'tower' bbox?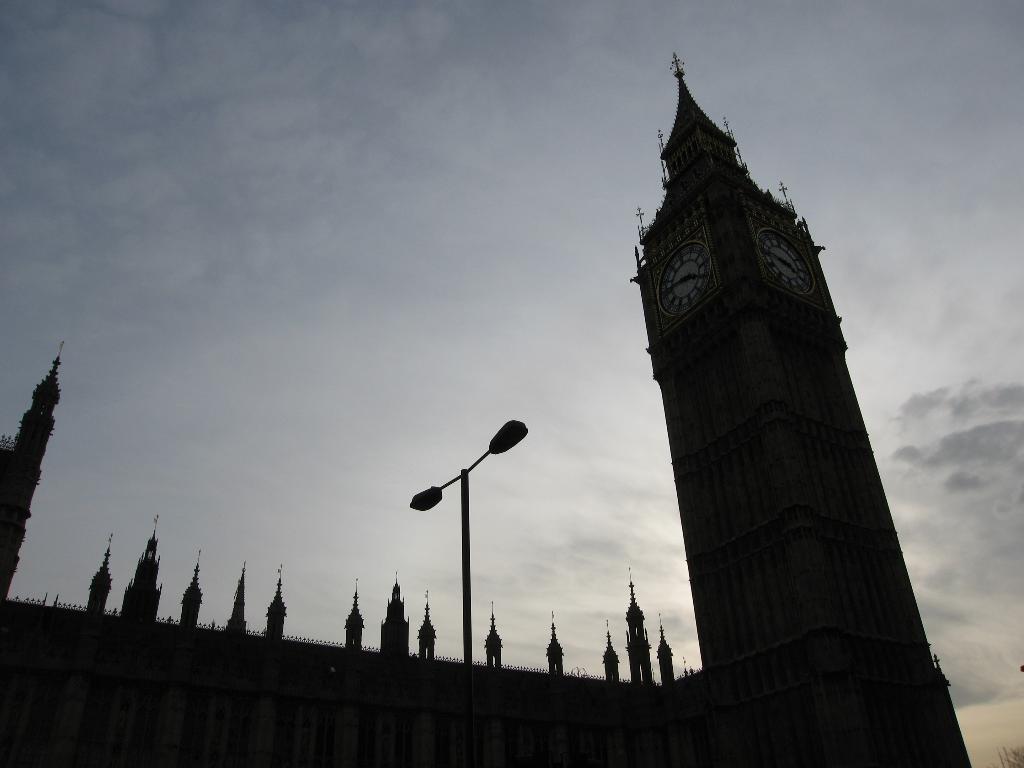
<region>606, 52, 968, 746</region>
